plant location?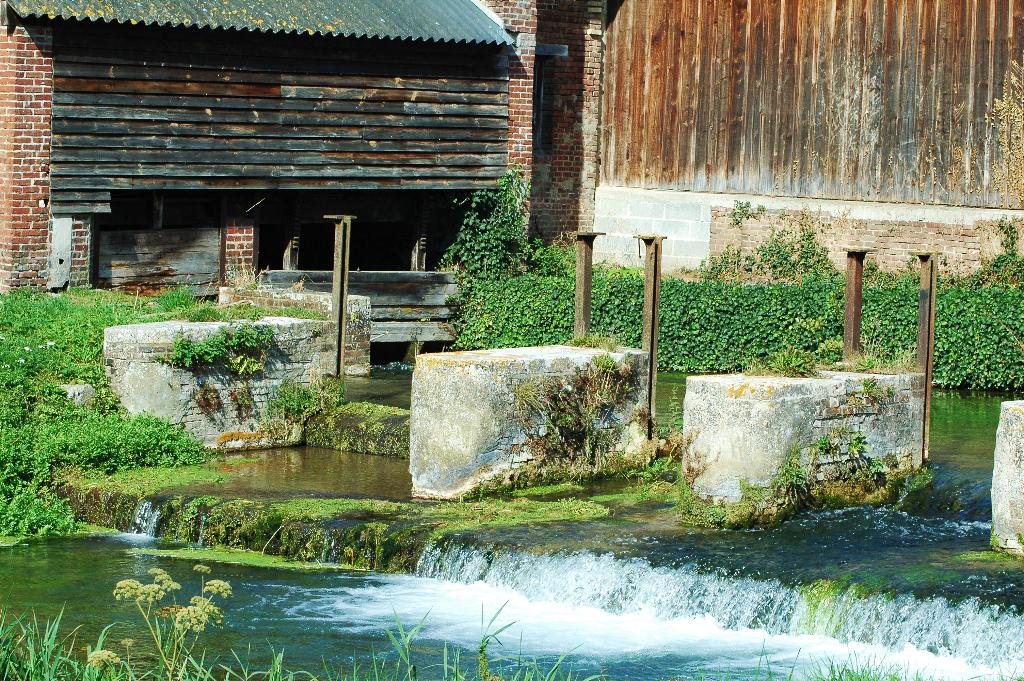
bbox=(93, 645, 119, 680)
